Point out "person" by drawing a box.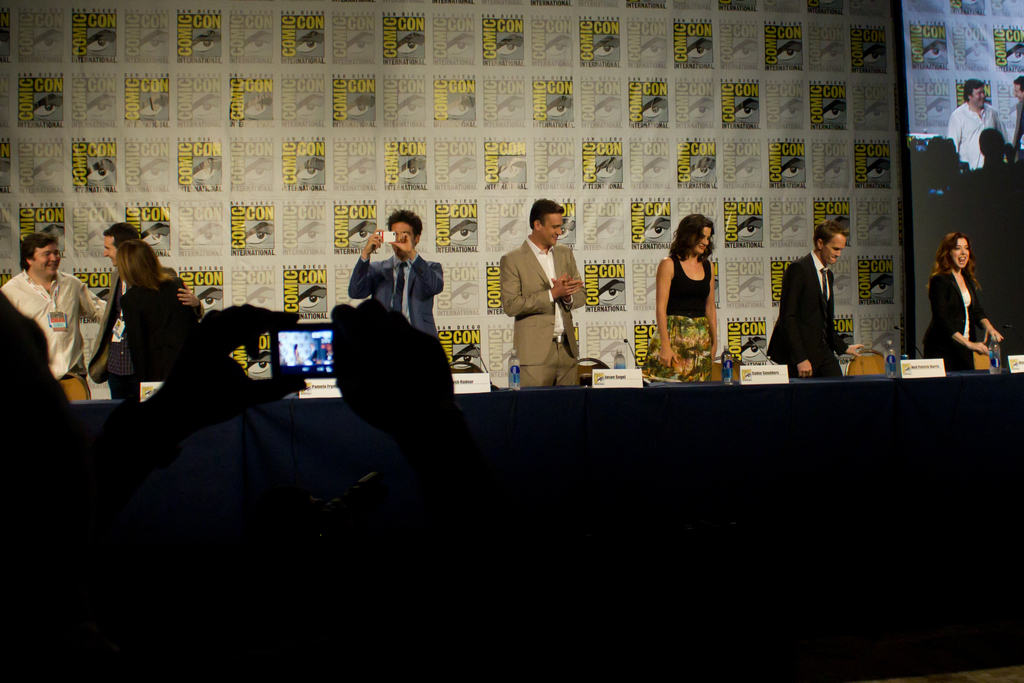
box(120, 234, 237, 399).
